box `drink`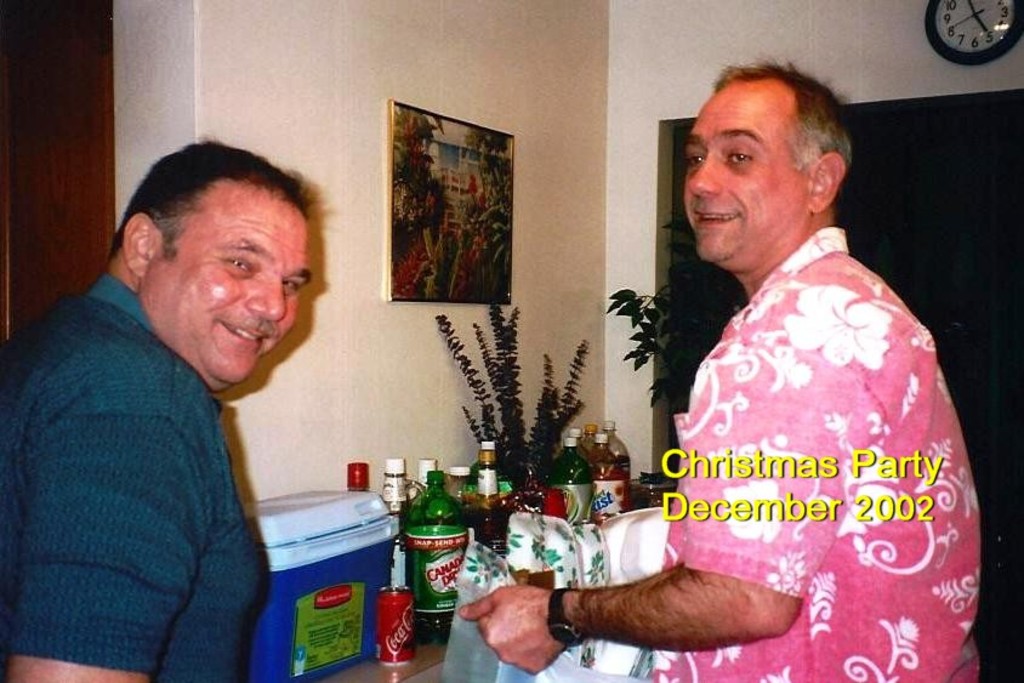
{"left": 590, "top": 437, "right": 626, "bottom": 525}
